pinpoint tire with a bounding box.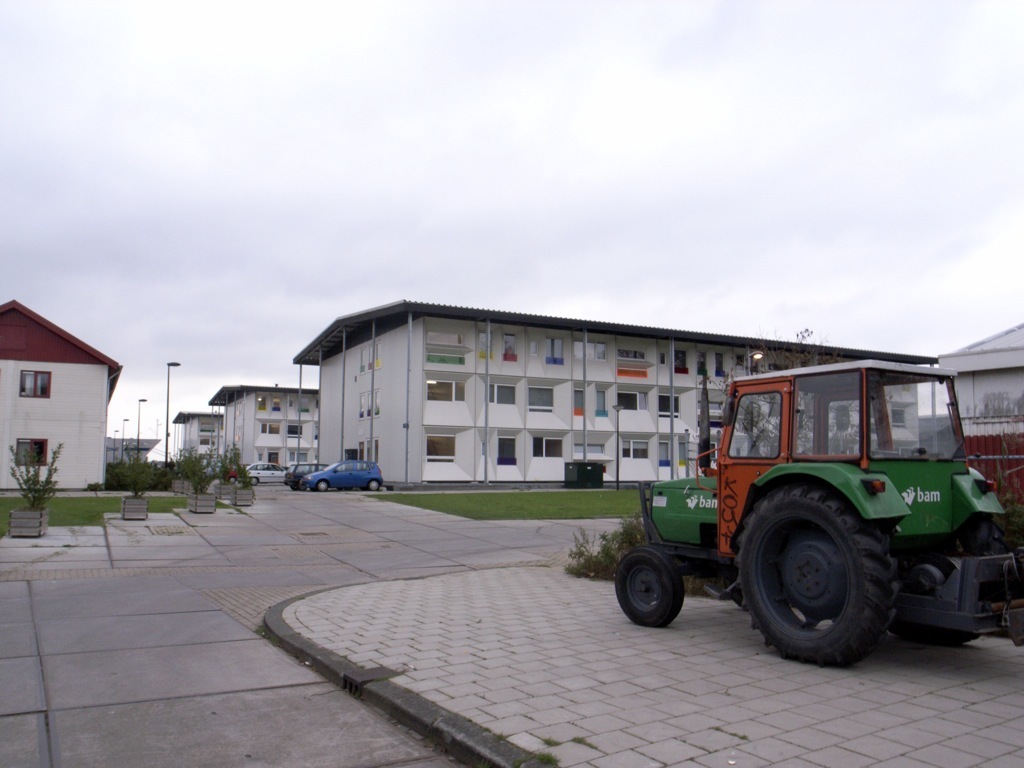
crop(360, 487, 369, 495).
